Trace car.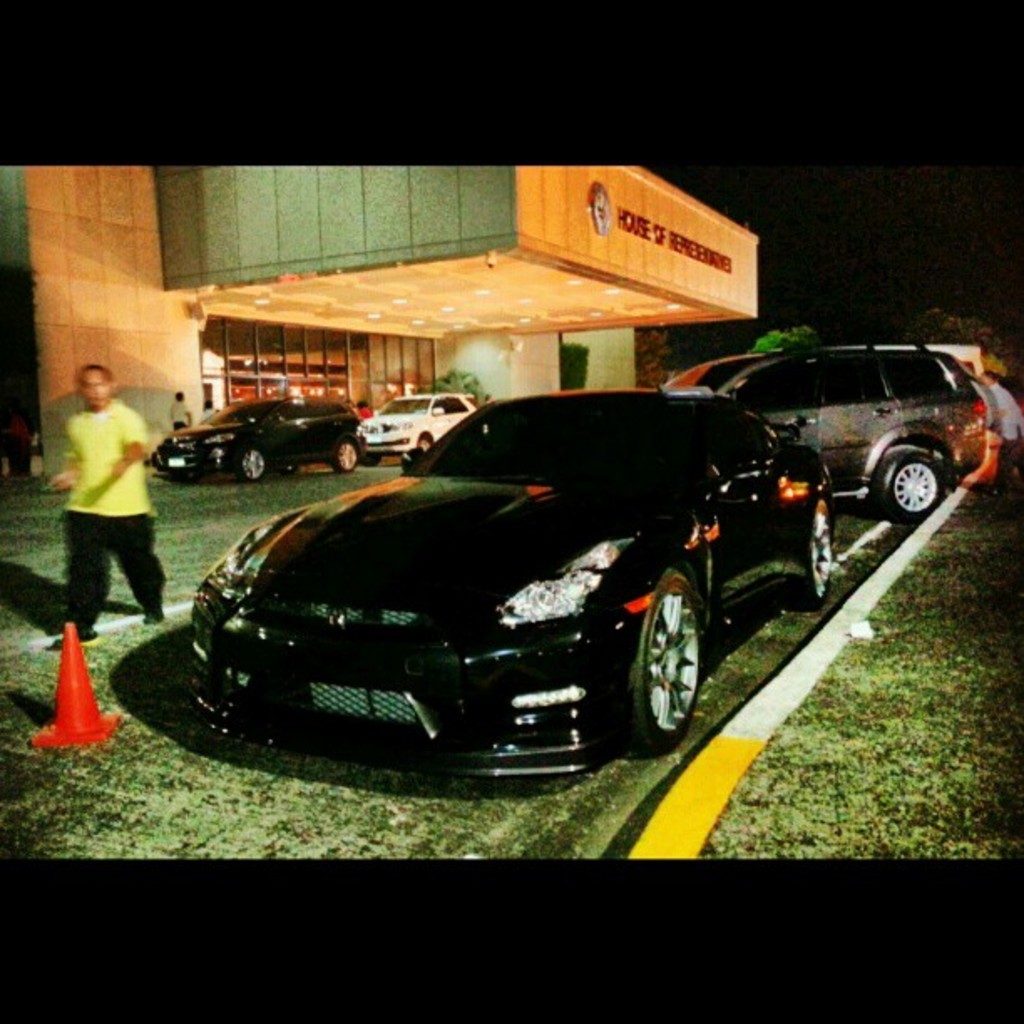
Traced to region(696, 335, 986, 519).
